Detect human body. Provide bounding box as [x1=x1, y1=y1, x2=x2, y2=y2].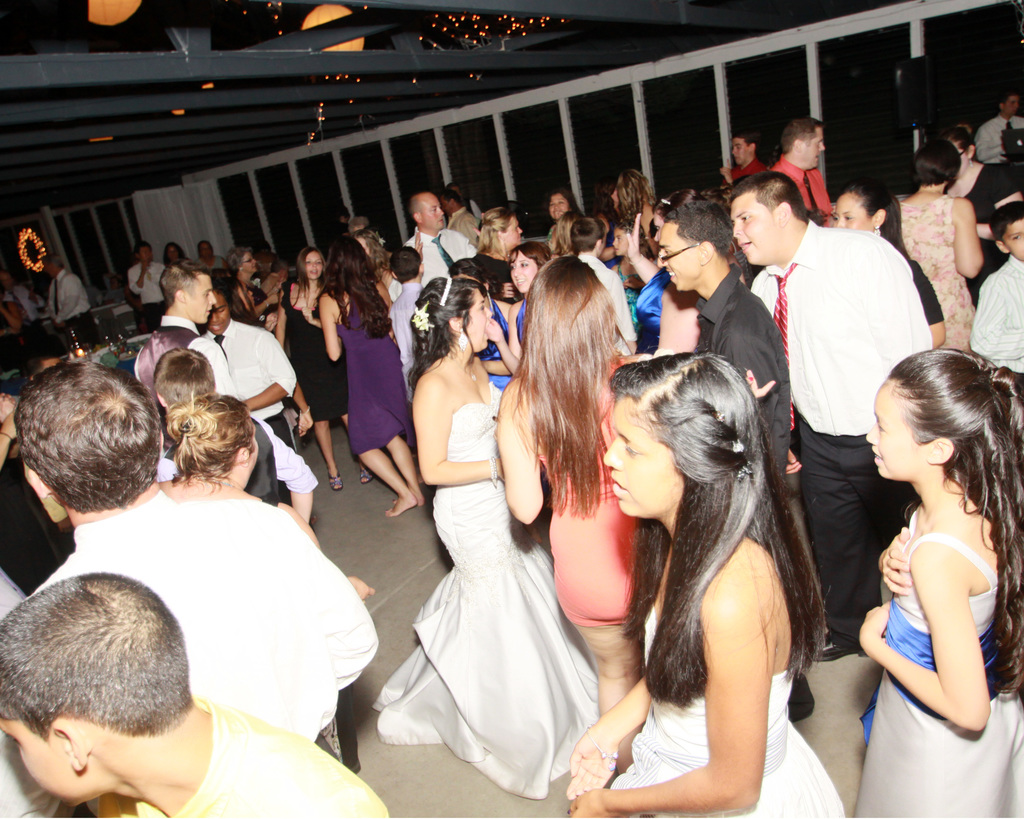
[x1=313, y1=244, x2=426, y2=519].
